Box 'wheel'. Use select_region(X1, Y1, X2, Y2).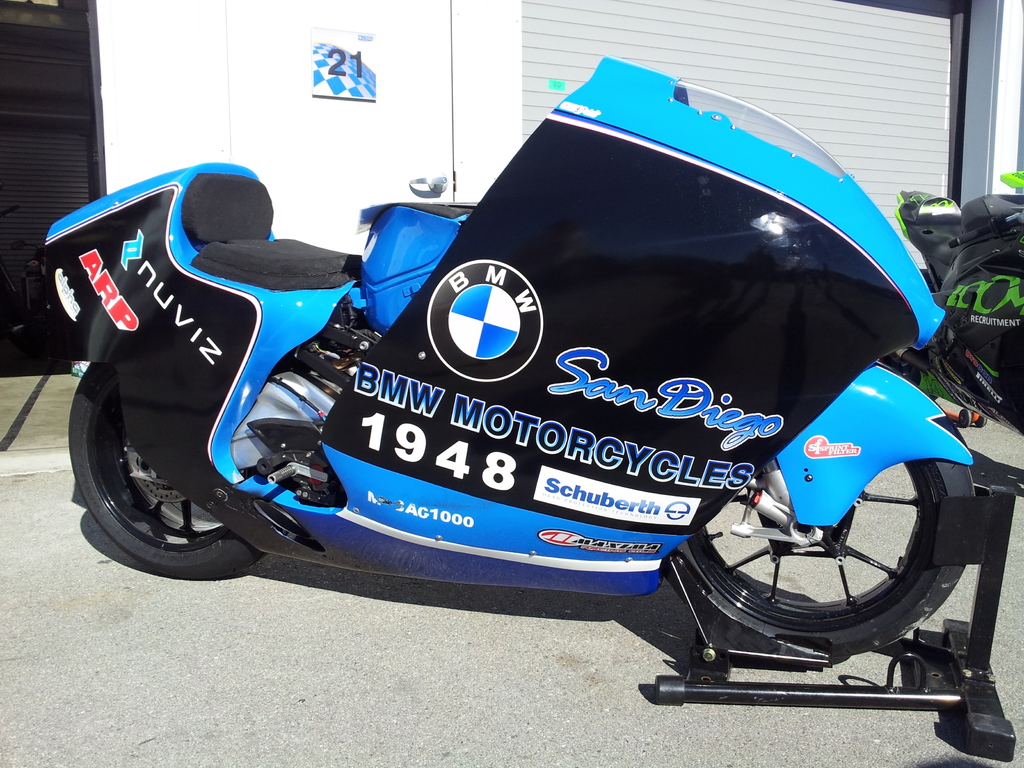
select_region(71, 360, 227, 577).
